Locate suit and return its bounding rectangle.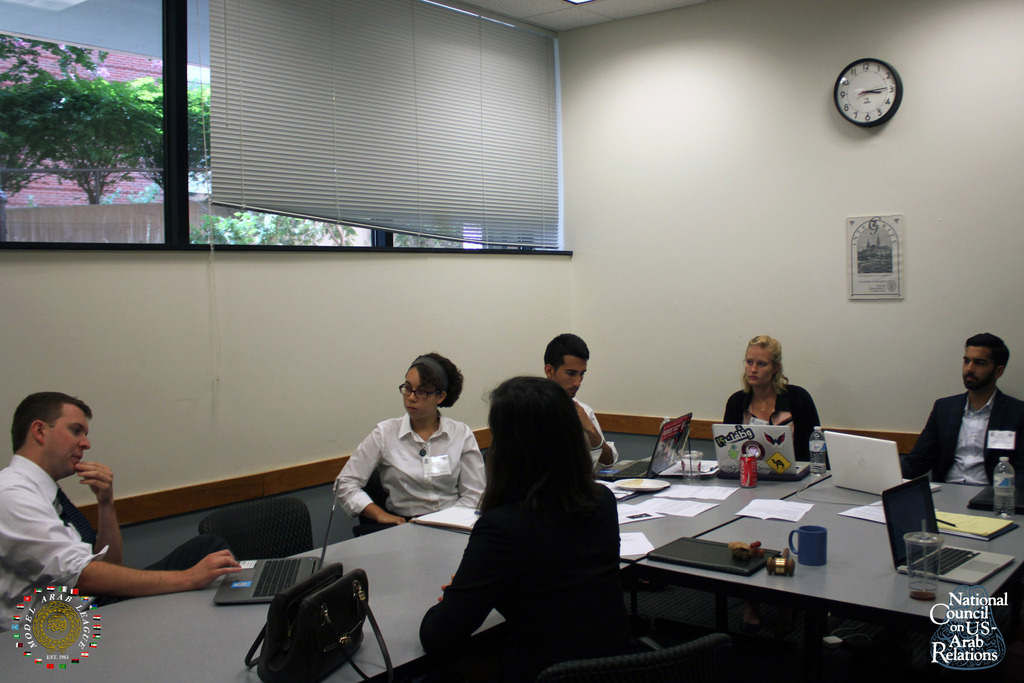
bbox(420, 483, 623, 666).
